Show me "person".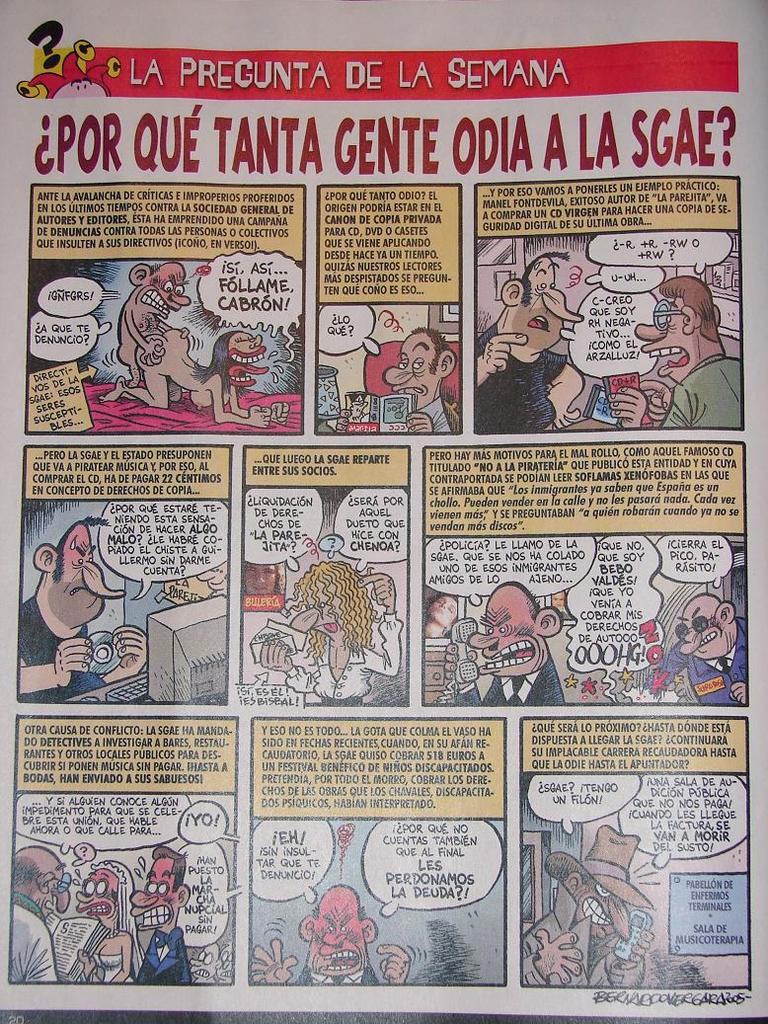
"person" is here: [x1=443, y1=583, x2=566, y2=703].
